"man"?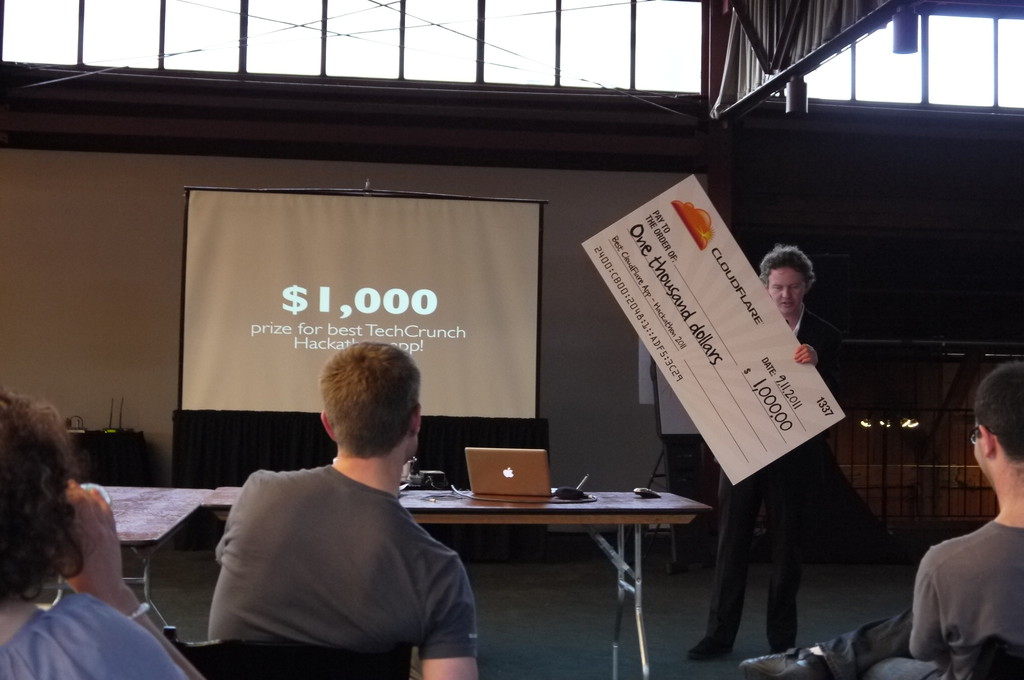
box(740, 364, 1023, 679)
